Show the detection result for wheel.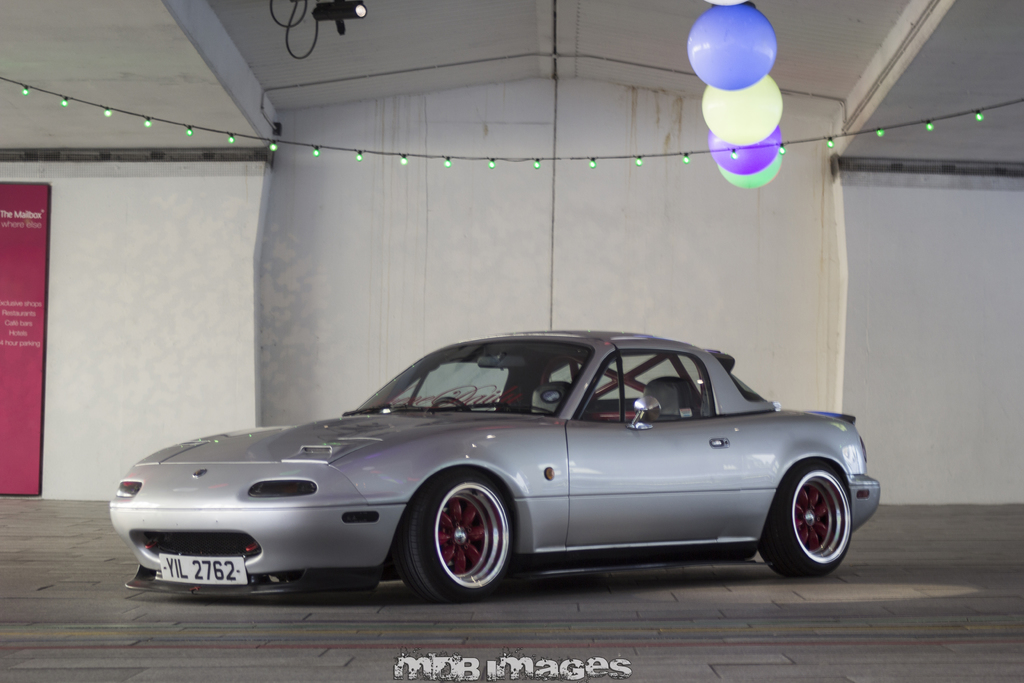
BBox(433, 397, 467, 407).
